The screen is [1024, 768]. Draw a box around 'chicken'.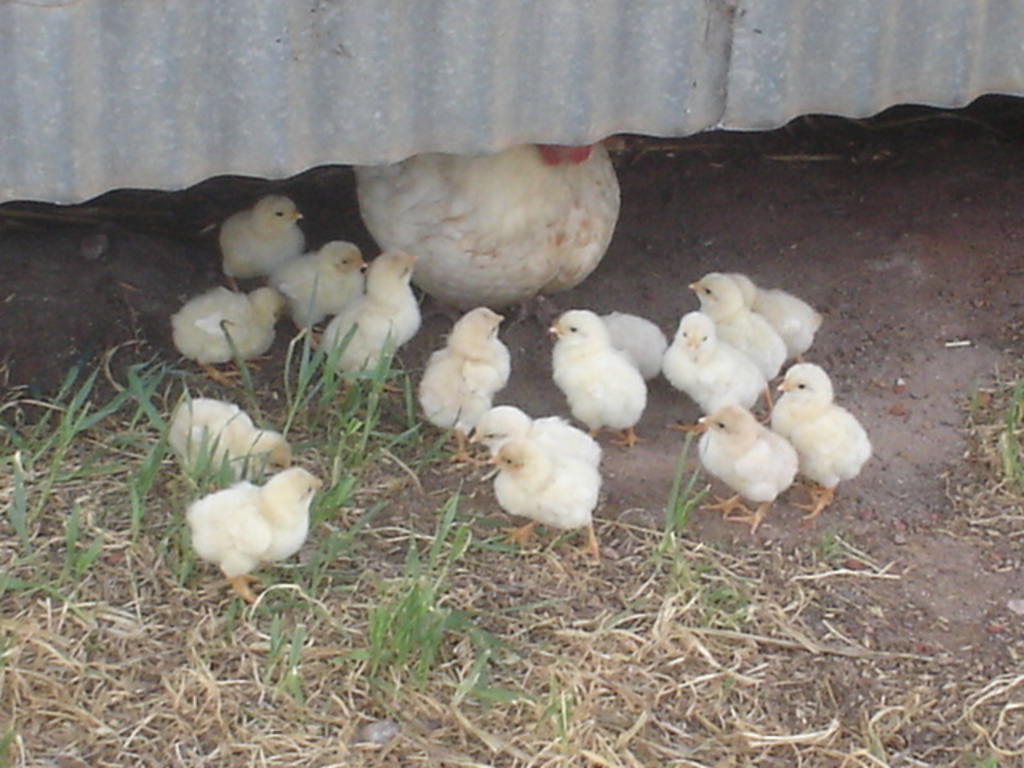
left=336, top=134, right=632, bottom=328.
